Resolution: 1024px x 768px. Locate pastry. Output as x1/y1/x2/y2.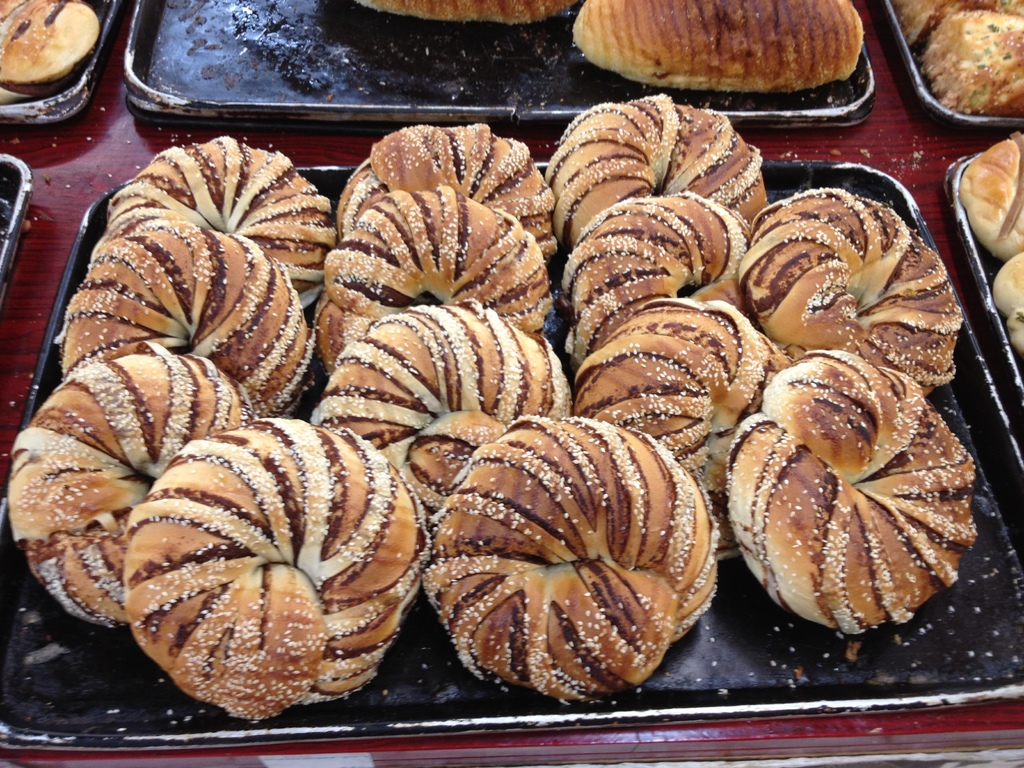
2/1/85/95.
